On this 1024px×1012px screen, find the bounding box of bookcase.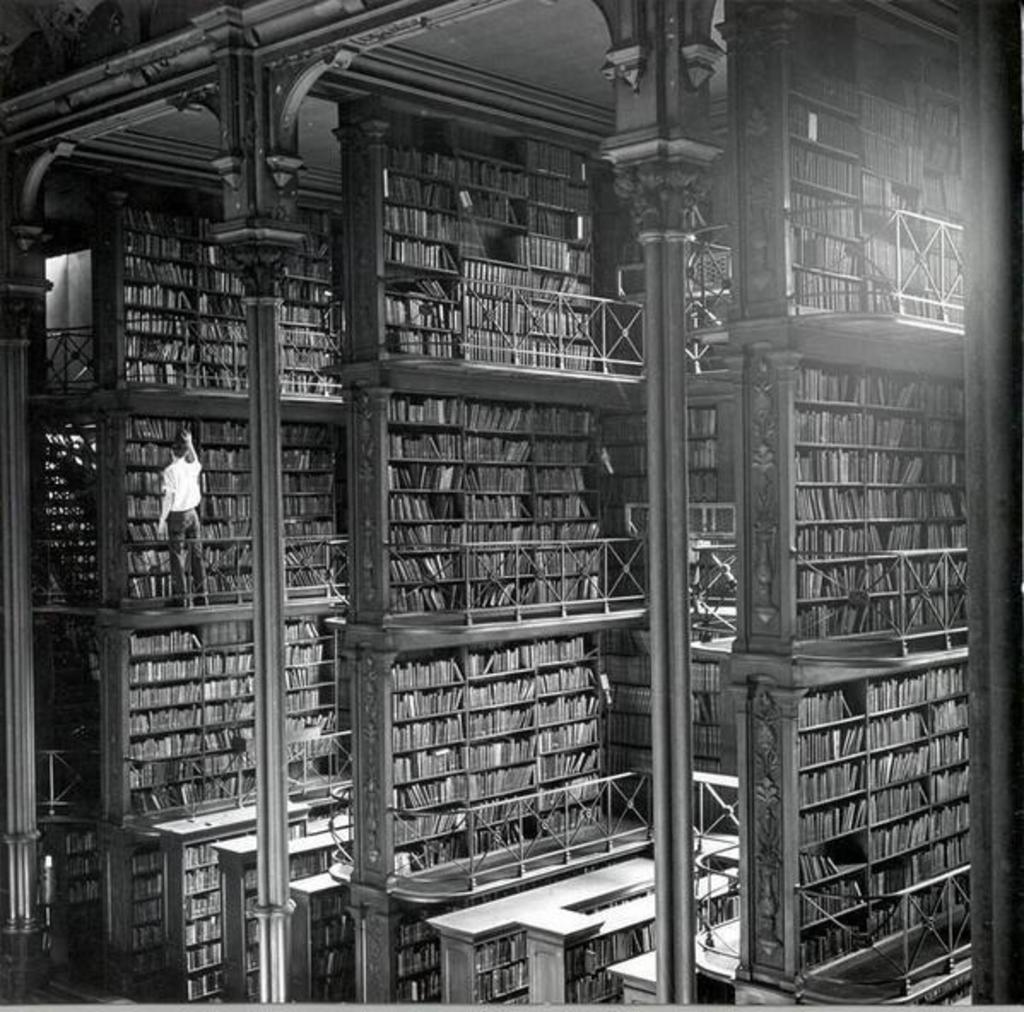
Bounding box: [left=381, top=393, right=614, bottom=614].
